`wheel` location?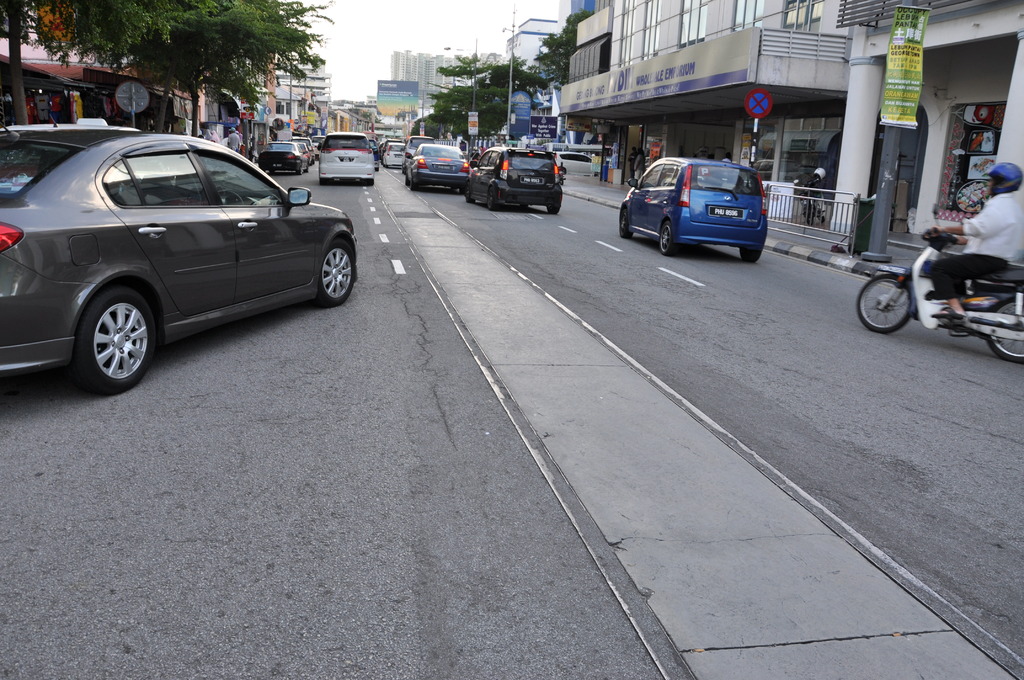
bbox=(465, 182, 474, 203)
